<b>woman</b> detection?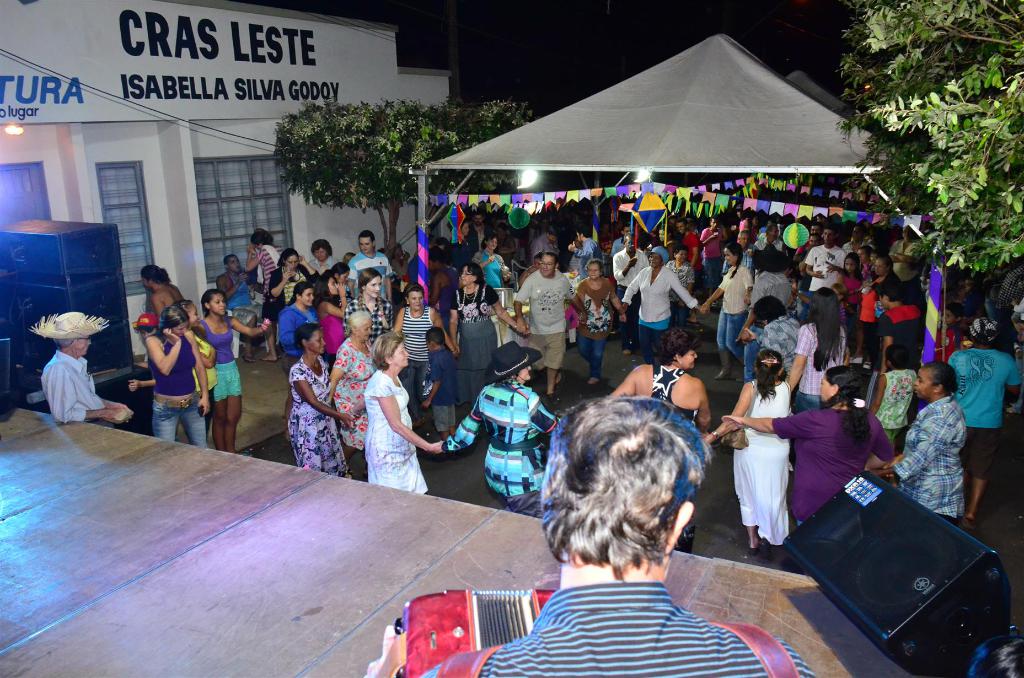
[x1=346, y1=325, x2=446, y2=496]
